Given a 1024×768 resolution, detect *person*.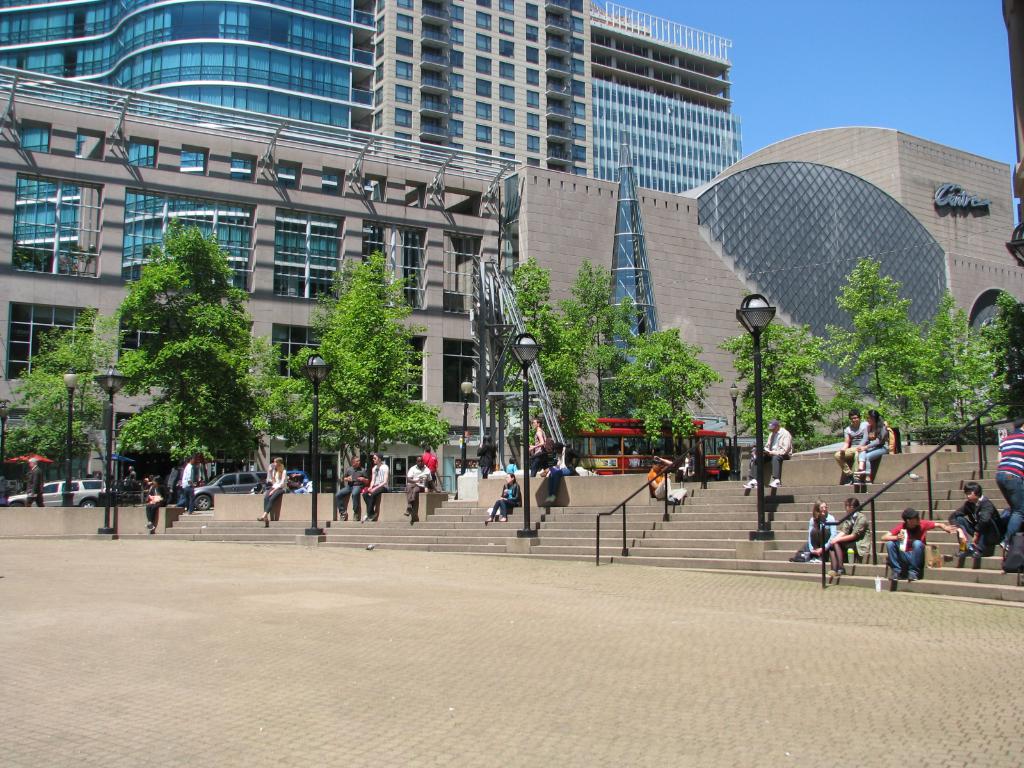
[x1=255, y1=457, x2=287, y2=525].
